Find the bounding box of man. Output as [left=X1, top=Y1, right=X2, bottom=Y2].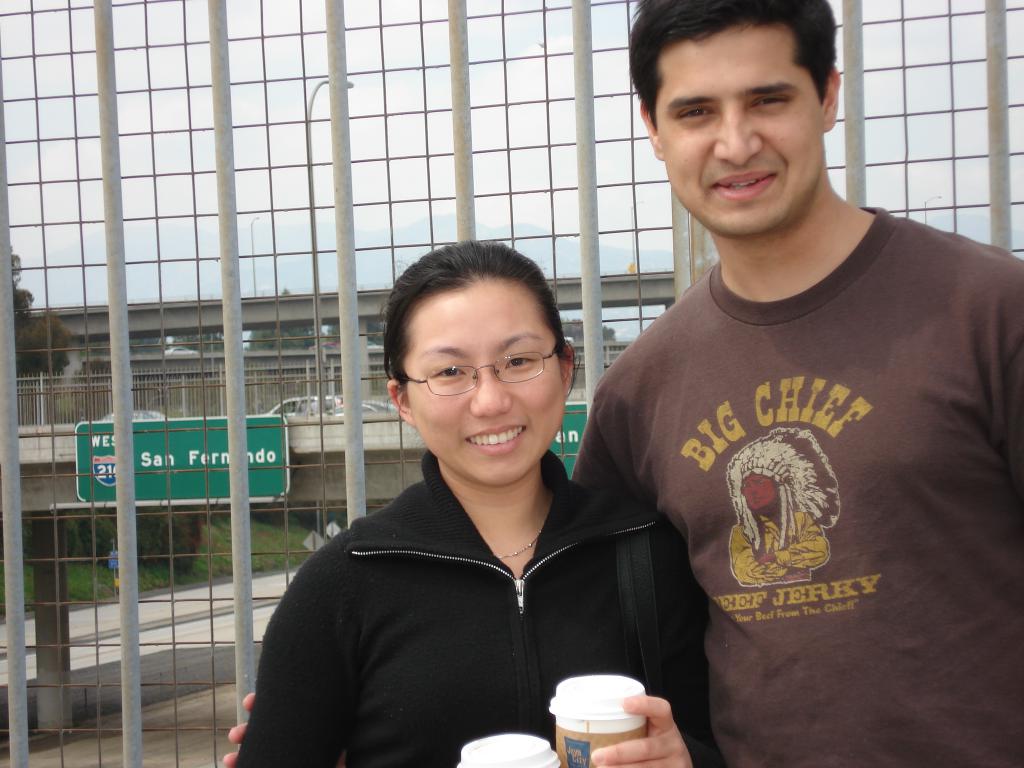
[left=232, top=0, right=1023, bottom=767].
